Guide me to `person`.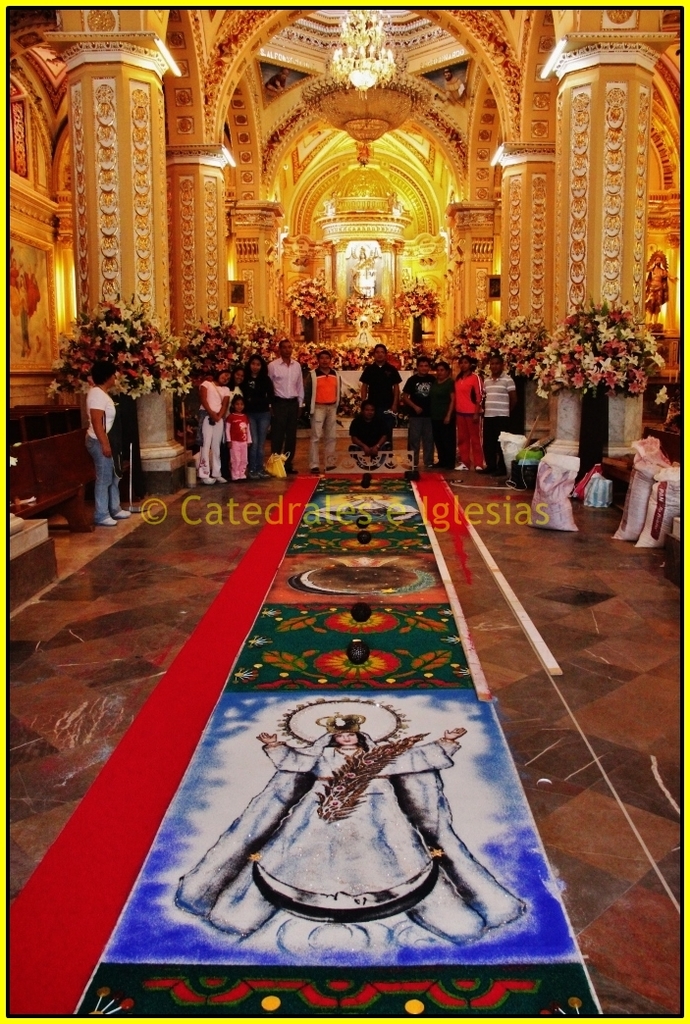
Guidance: 457,327,517,464.
